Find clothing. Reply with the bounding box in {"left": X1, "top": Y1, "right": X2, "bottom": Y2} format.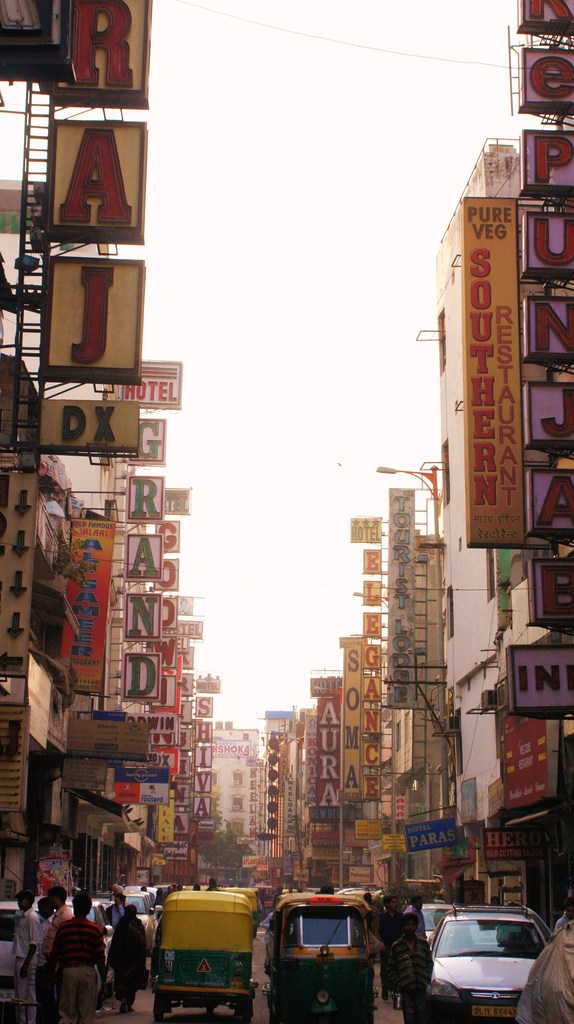
{"left": 527, "top": 905, "right": 573, "bottom": 1023}.
